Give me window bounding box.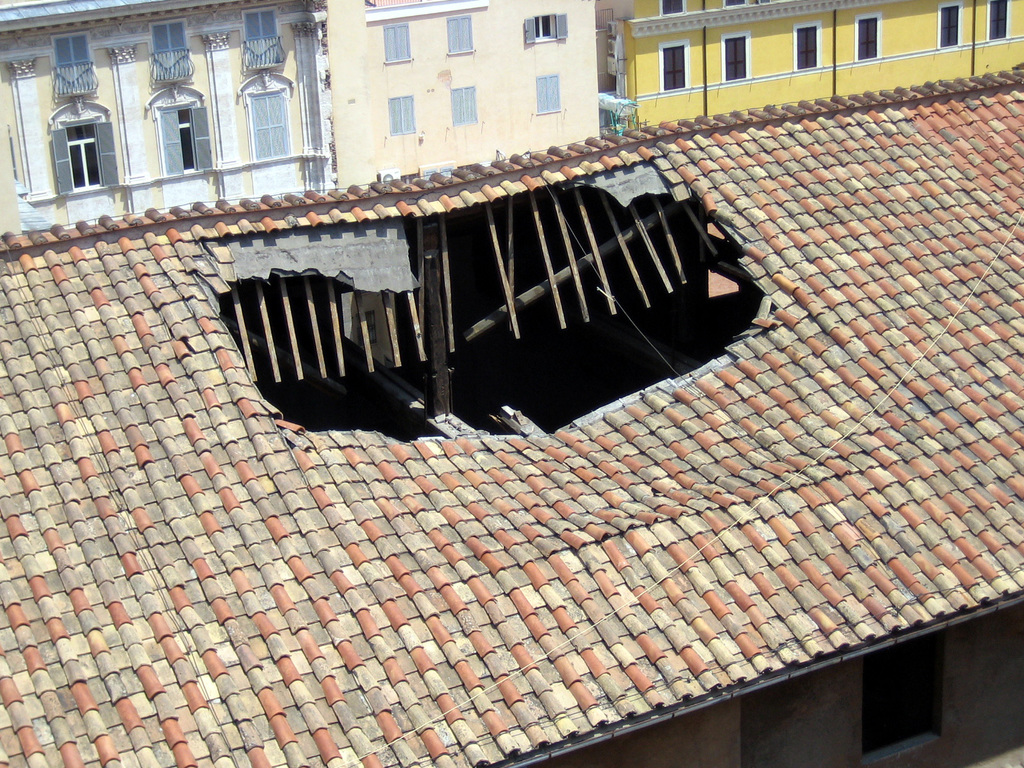
(535, 77, 556, 115).
